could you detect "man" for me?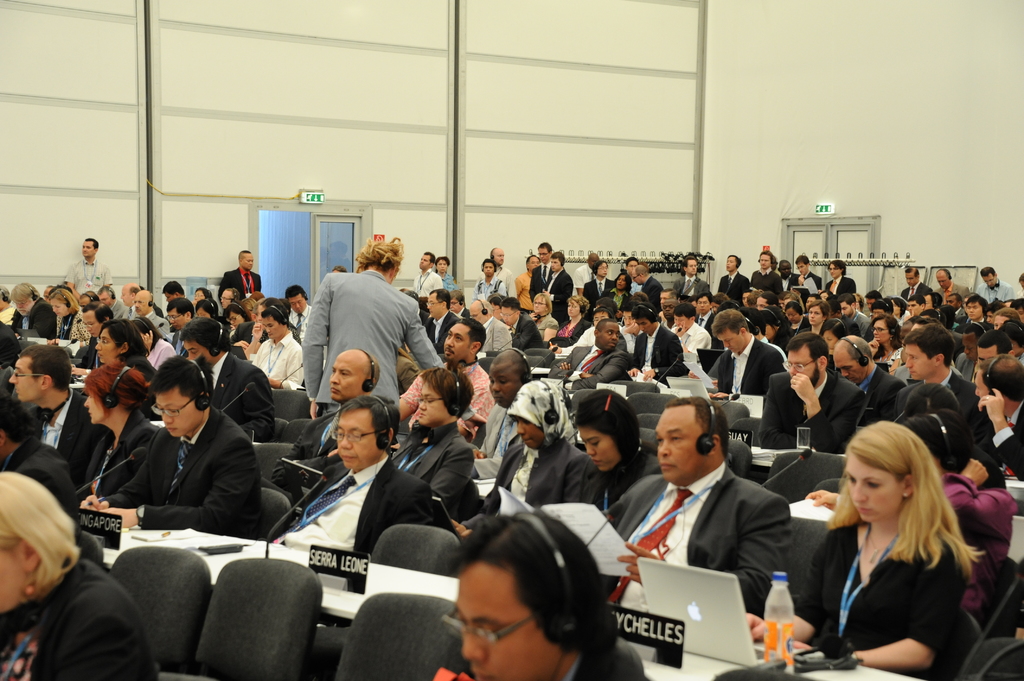
Detection result: select_region(428, 291, 454, 354).
